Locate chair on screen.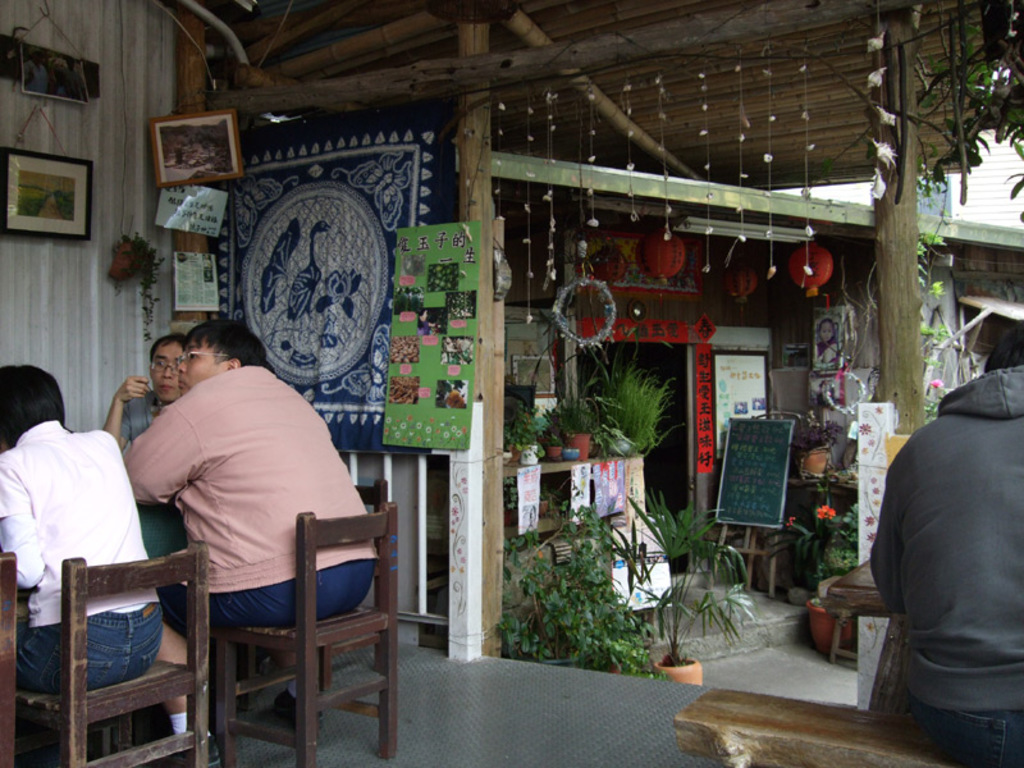
On screen at {"left": 35, "top": 518, "right": 200, "bottom": 760}.
